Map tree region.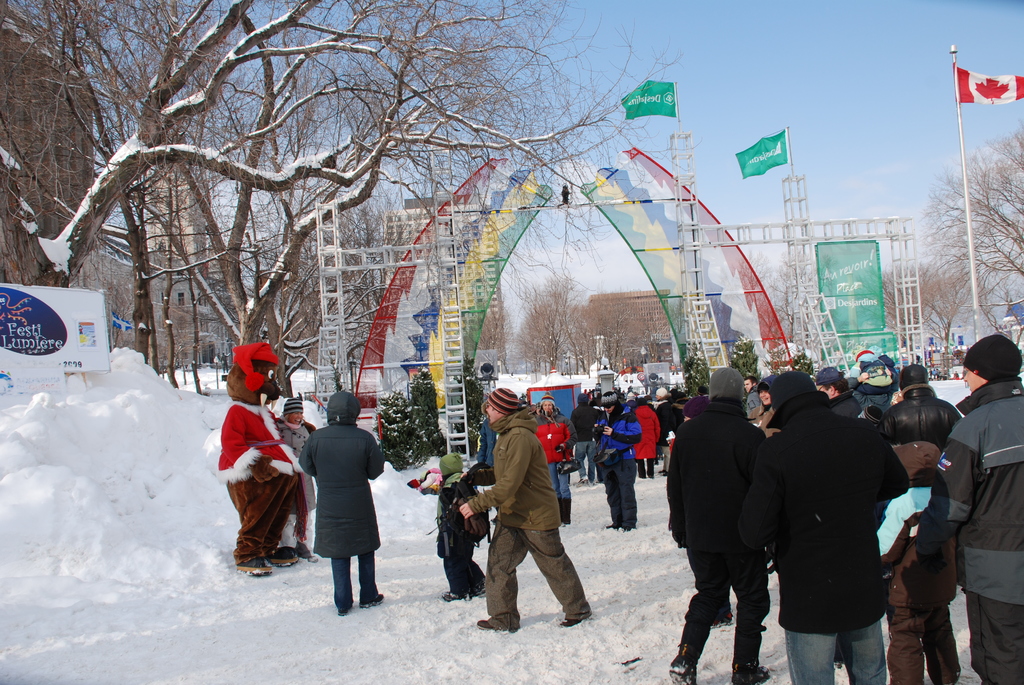
Mapped to x1=591 y1=302 x2=669 y2=368.
